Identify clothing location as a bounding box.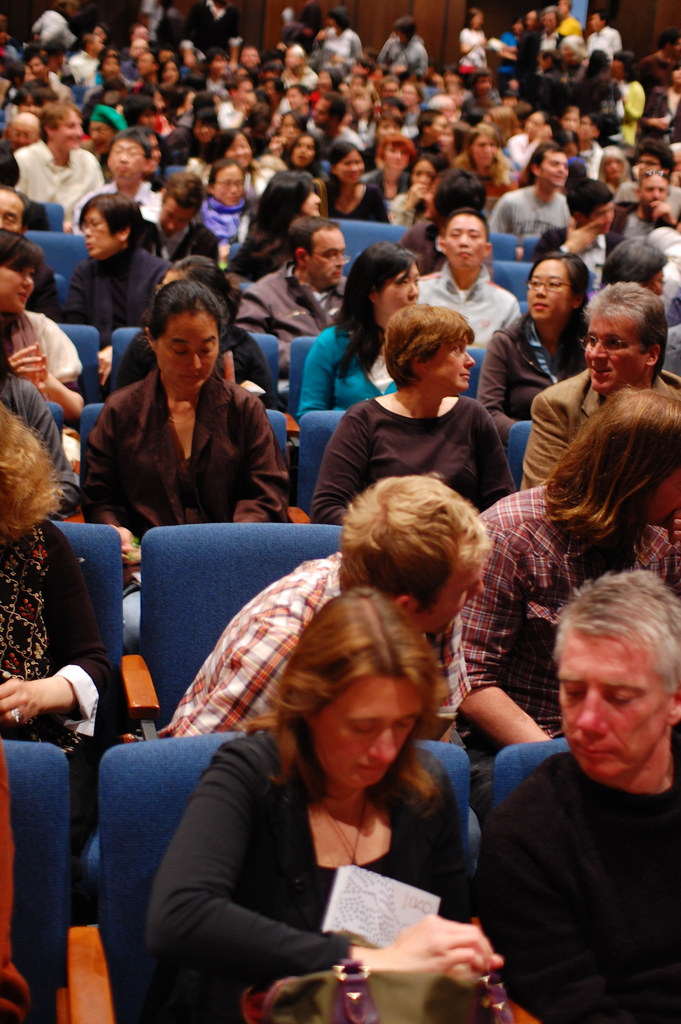
54, 239, 166, 356.
